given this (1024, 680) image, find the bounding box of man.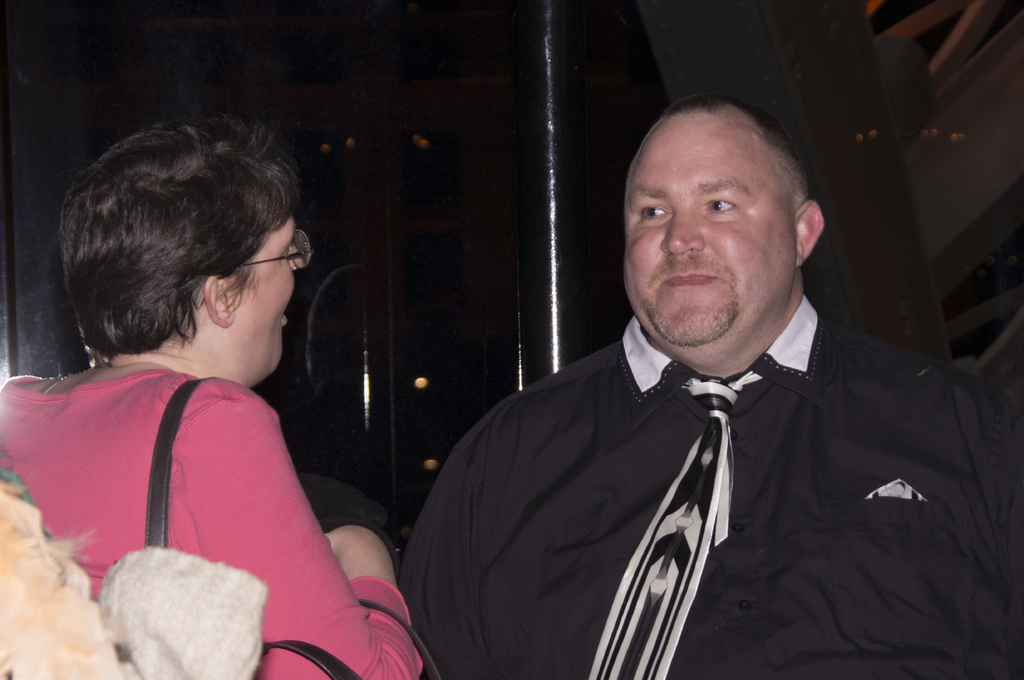
bbox(380, 123, 974, 666).
